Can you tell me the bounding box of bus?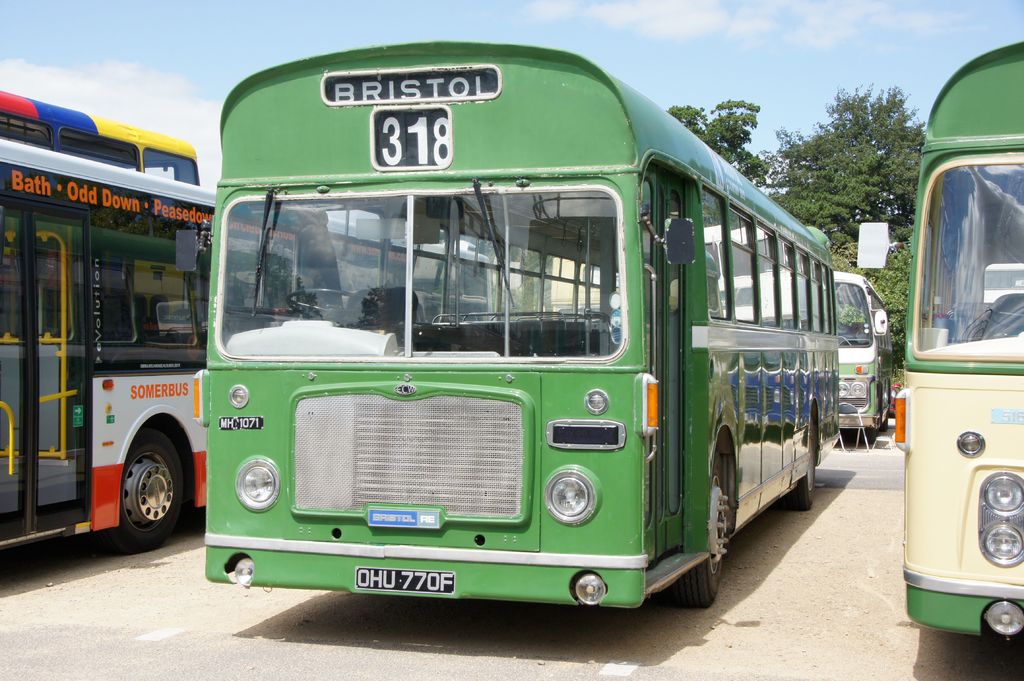
[0,88,202,191].
